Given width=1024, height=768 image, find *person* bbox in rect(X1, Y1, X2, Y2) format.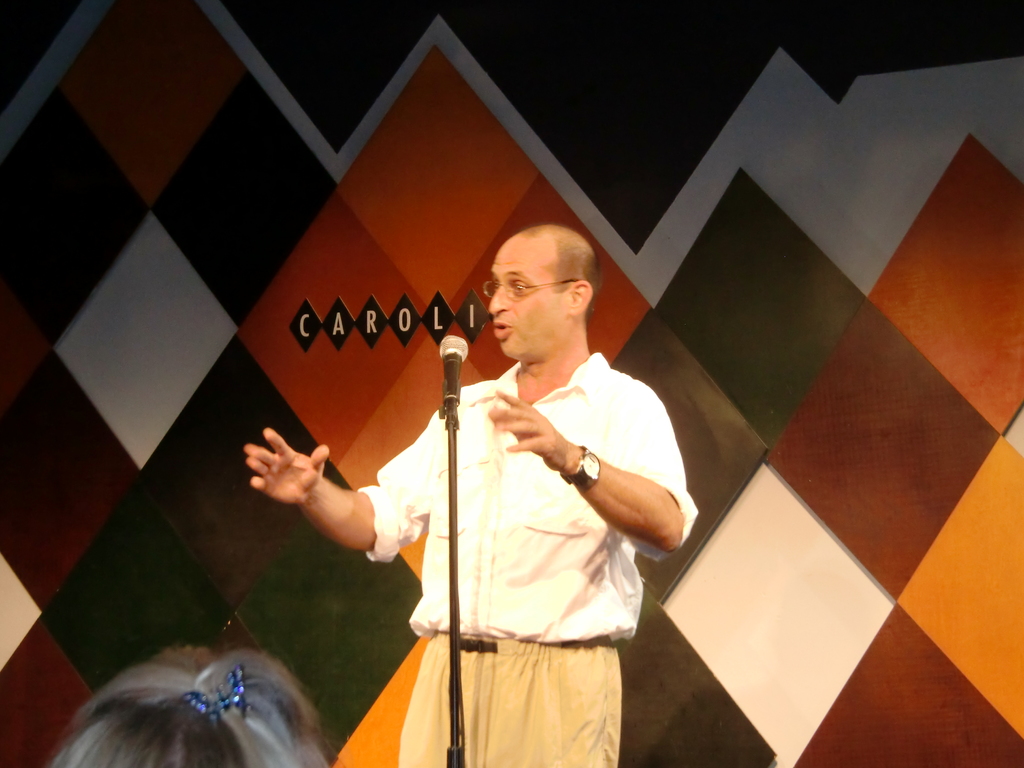
rect(248, 222, 696, 767).
